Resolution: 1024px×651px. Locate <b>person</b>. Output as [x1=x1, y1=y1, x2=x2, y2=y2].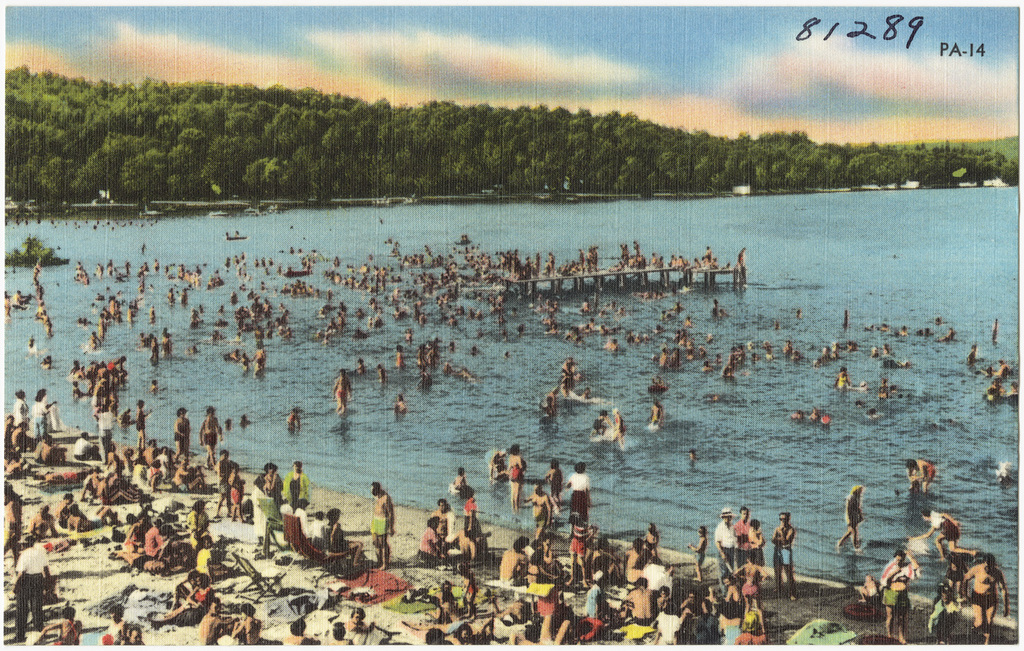
[x1=369, y1=476, x2=392, y2=571].
